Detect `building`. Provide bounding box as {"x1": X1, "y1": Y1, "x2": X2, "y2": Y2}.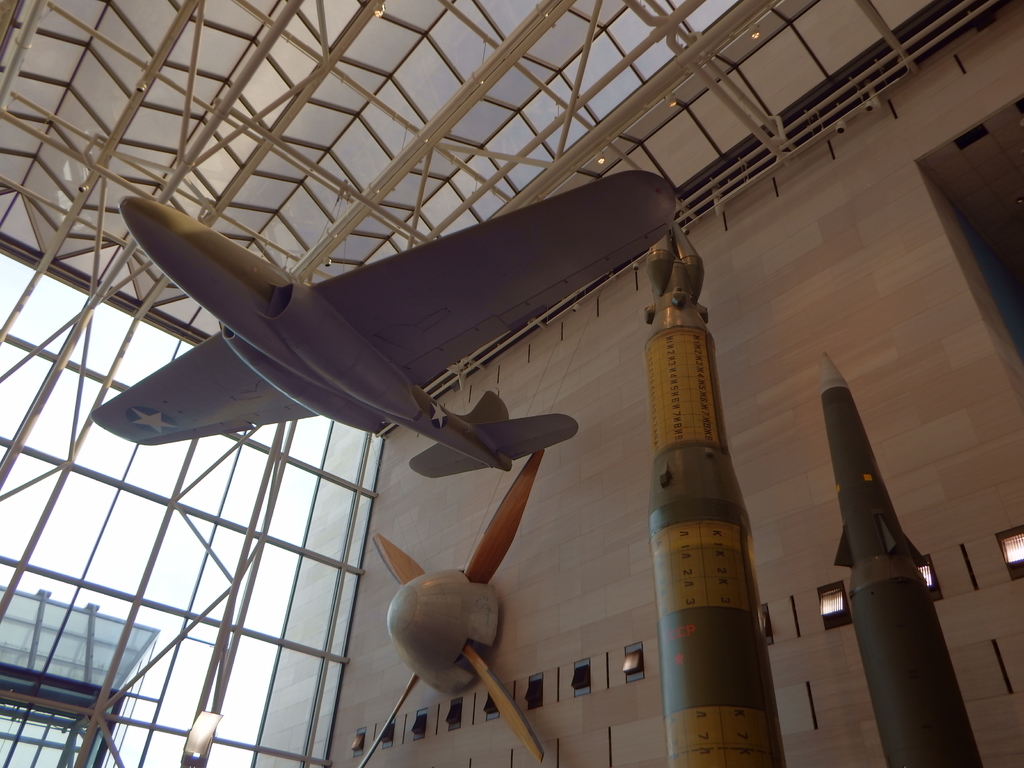
{"x1": 0, "y1": 0, "x2": 1023, "y2": 767}.
